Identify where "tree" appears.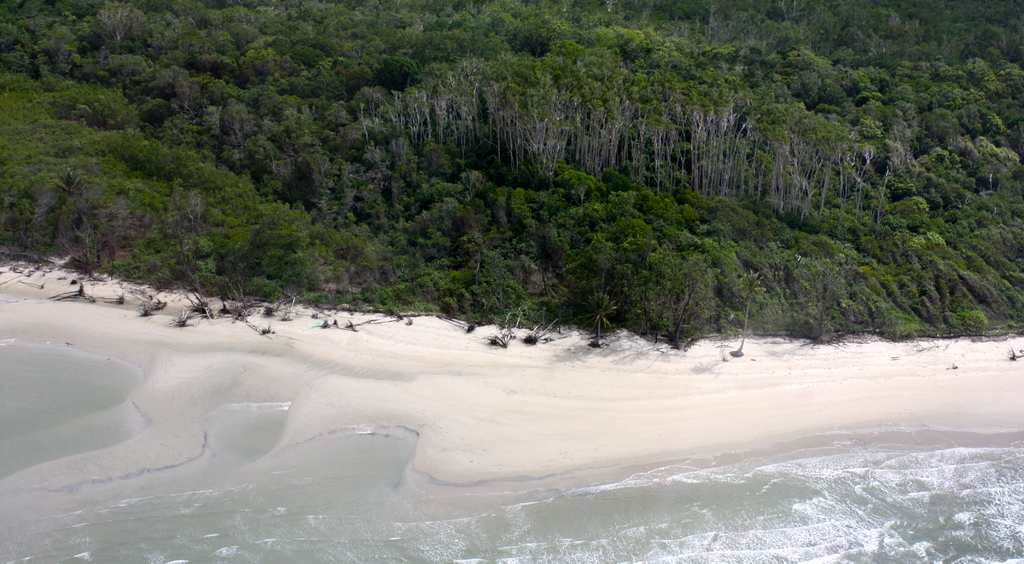
Appears at 184, 191, 203, 223.
